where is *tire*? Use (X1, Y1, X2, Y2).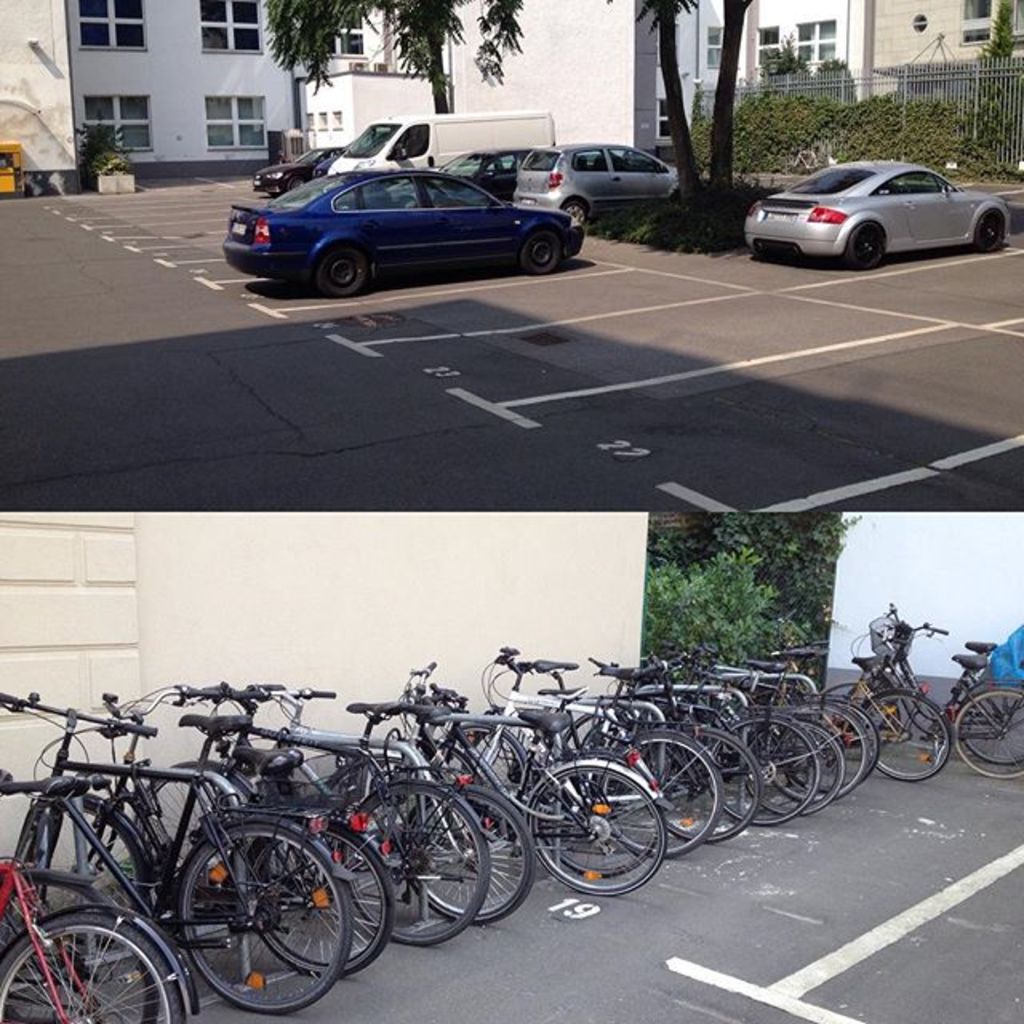
(286, 176, 309, 194).
